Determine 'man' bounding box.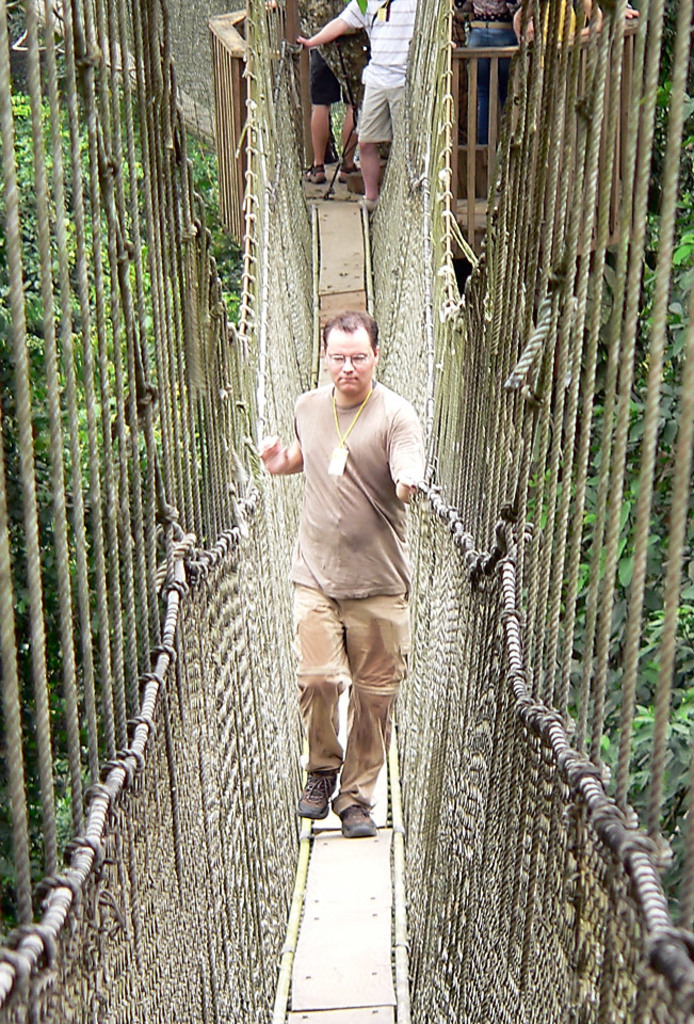
Determined: bbox=[296, 0, 426, 210].
